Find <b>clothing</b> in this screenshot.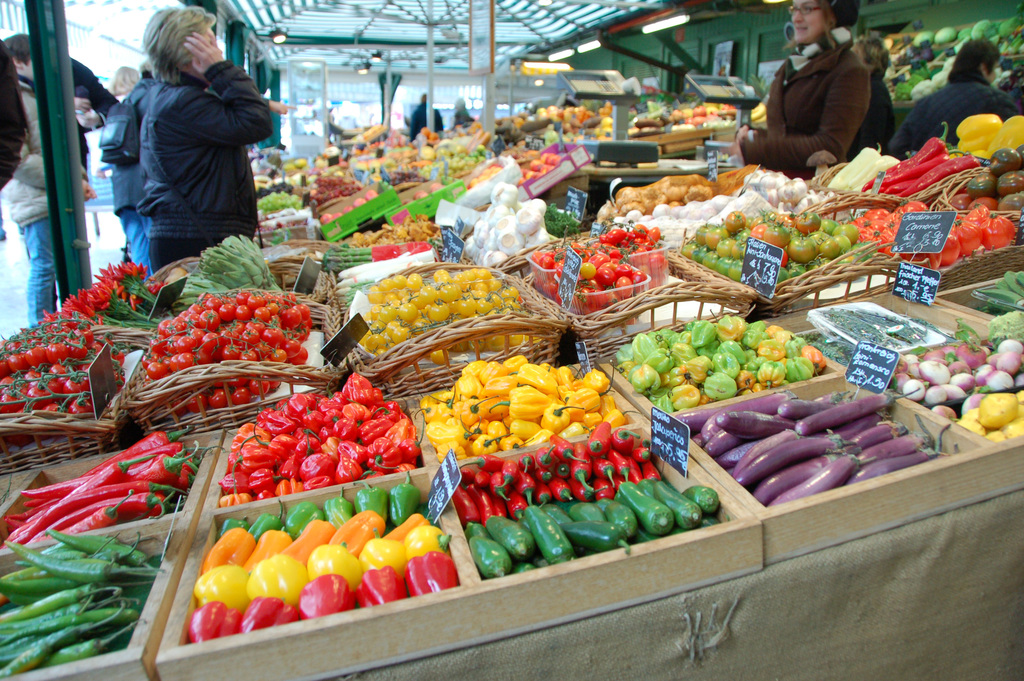
The bounding box for <b>clothing</b> is crop(131, 70, 275, 276).
